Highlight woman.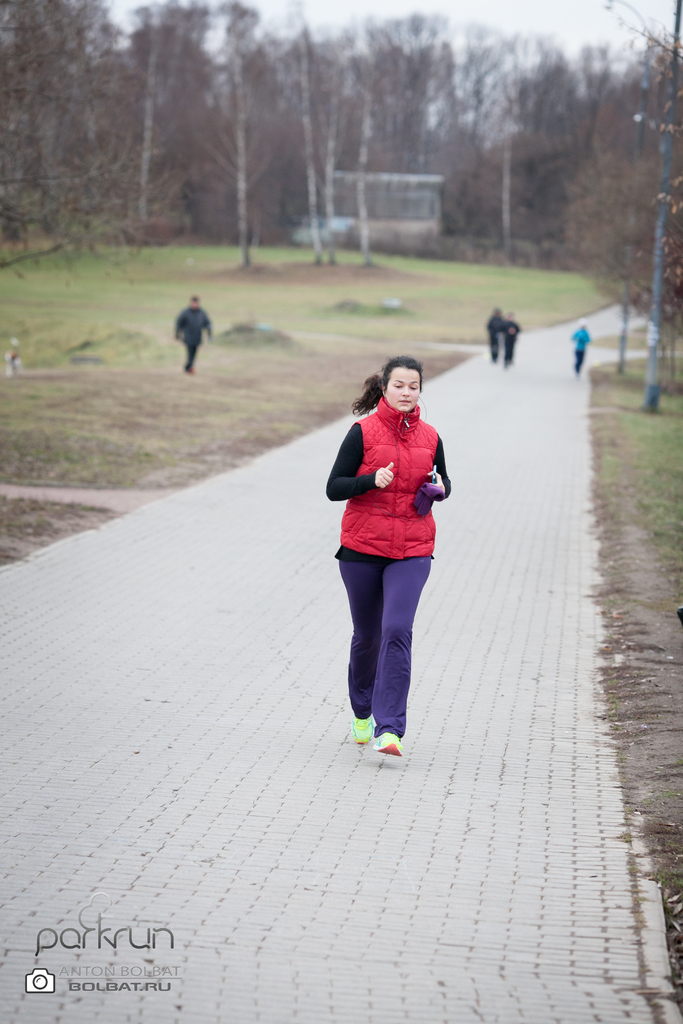
Highlighted region: x1=312 y1=357 x2=451 y2=762.
